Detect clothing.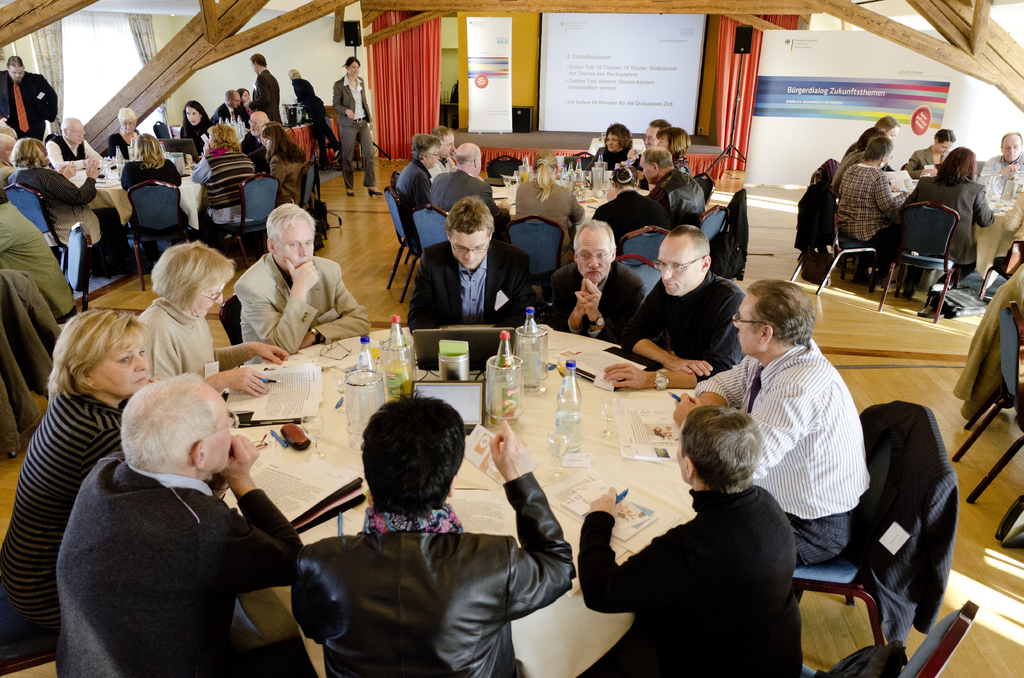
Detected at [548,257,648,343].
